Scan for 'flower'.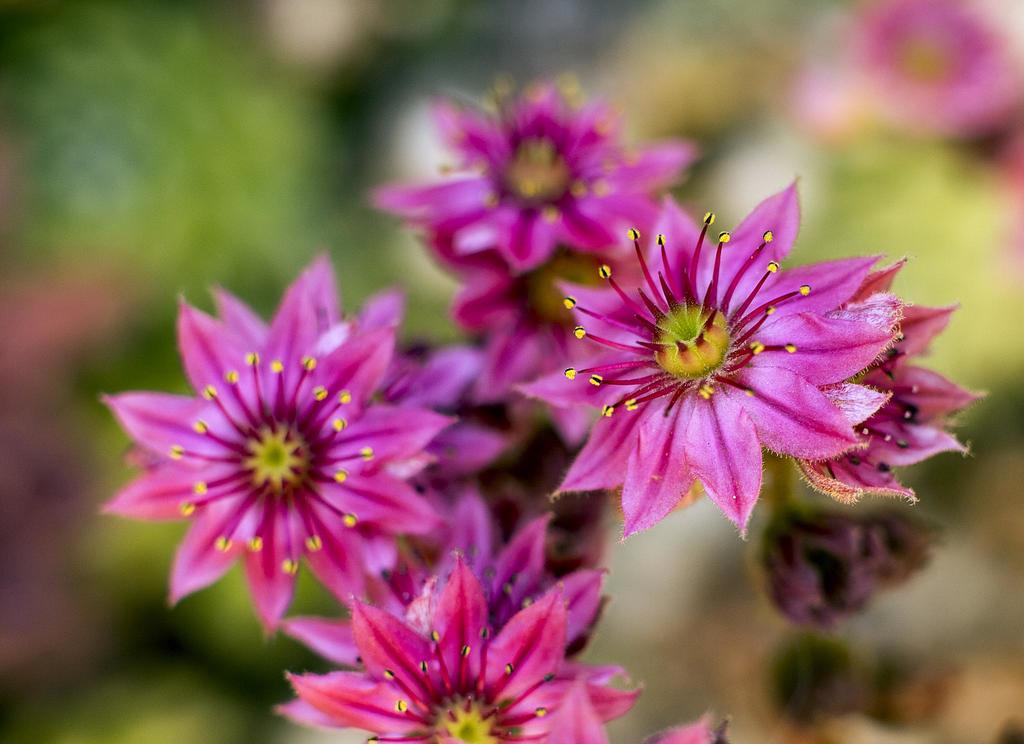
Scan result: {"x1": 527, "y1": 693, "x2": 724, "y2": 743}.
